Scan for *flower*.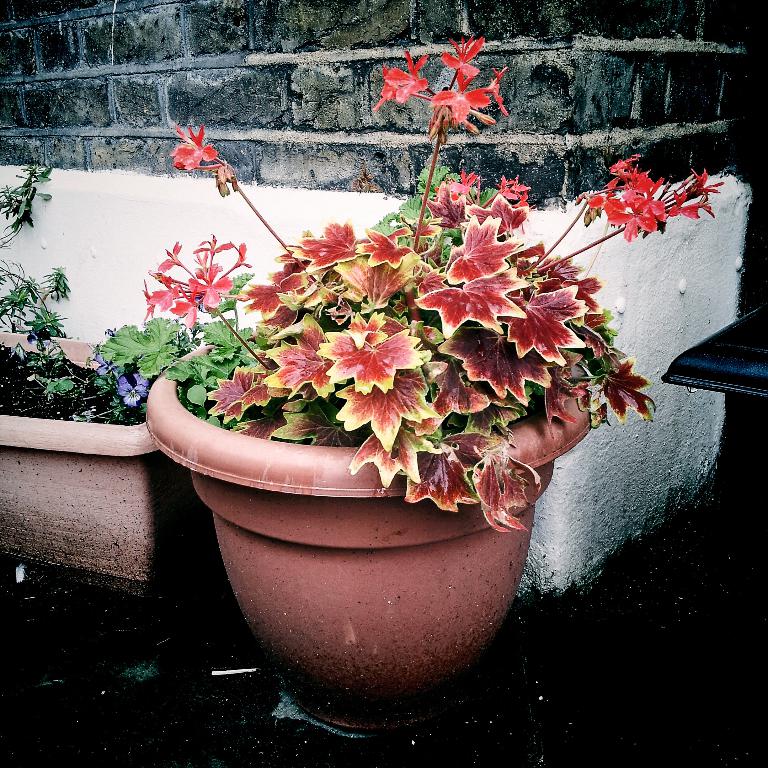
Scan result: l=447, t=169, r=477, b=196.
